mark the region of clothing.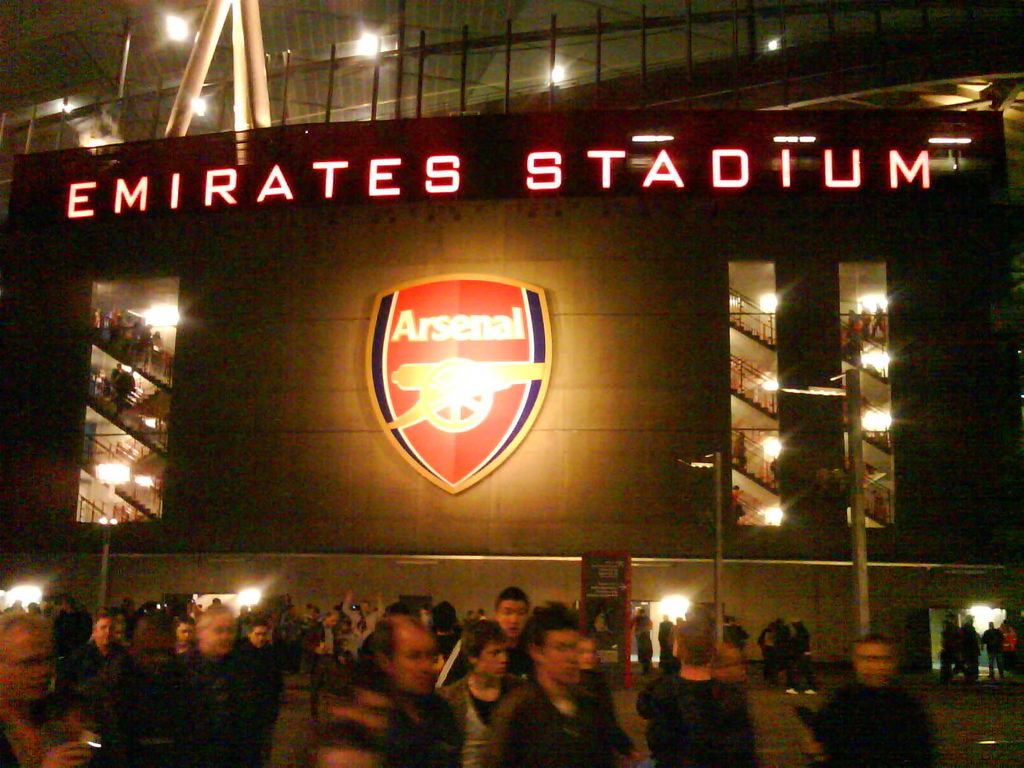
Region: x1=450, y1=673, x2=524, y2=767.
